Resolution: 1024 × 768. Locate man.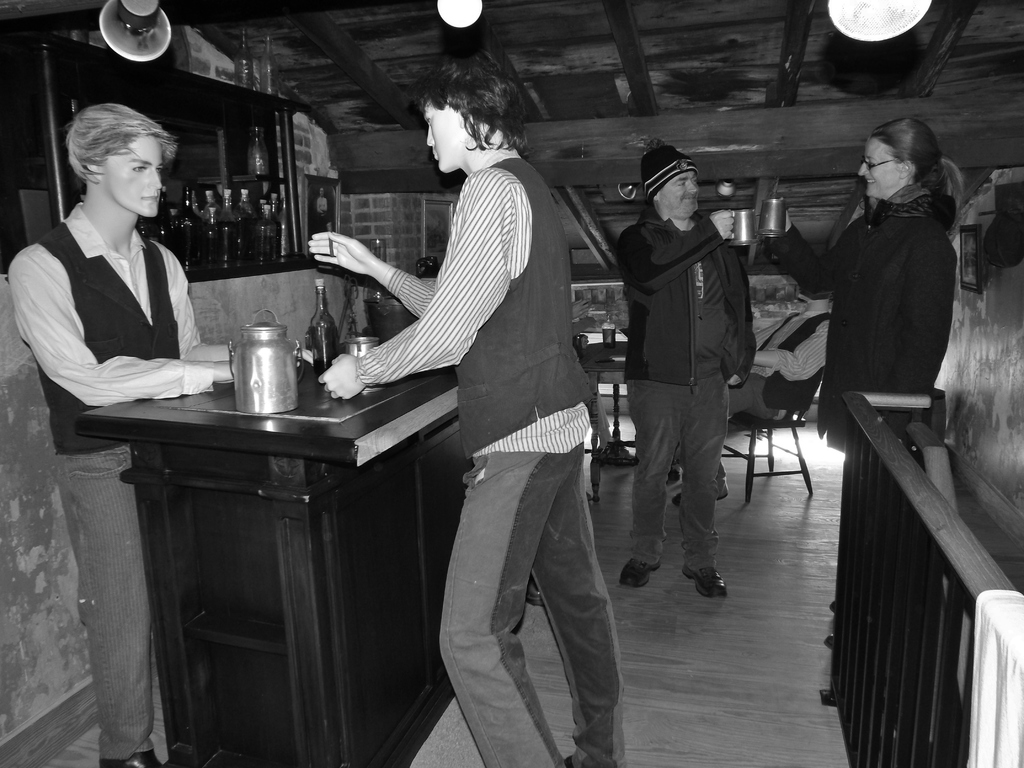
Rect(612, 145, 769, 622).
